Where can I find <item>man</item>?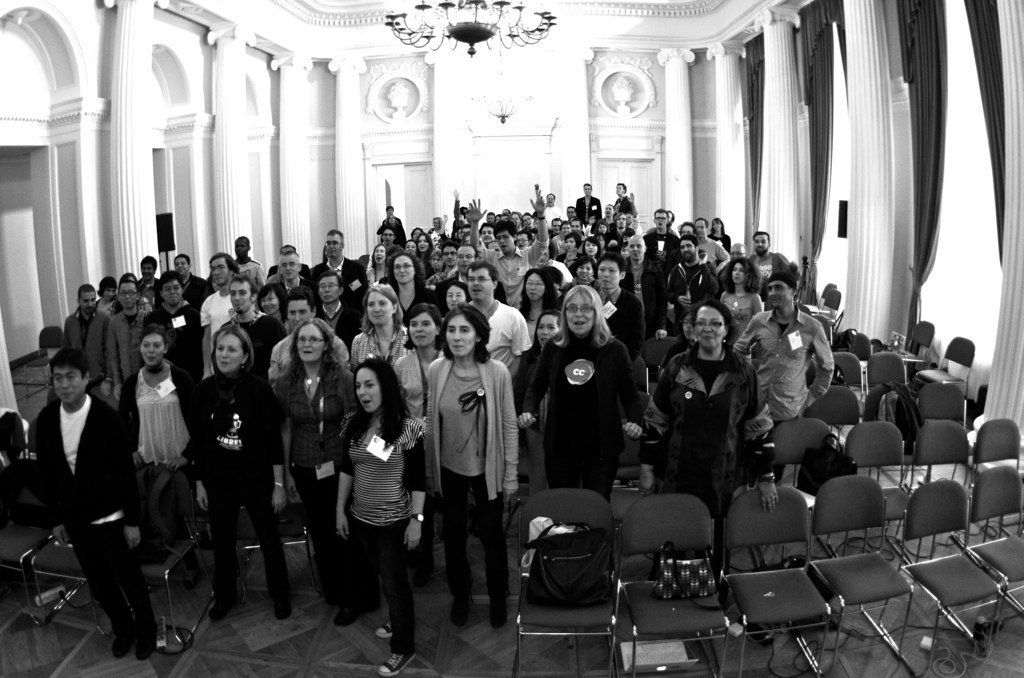
You can find it at [left=439, top=241, right=456, bottom=270].
